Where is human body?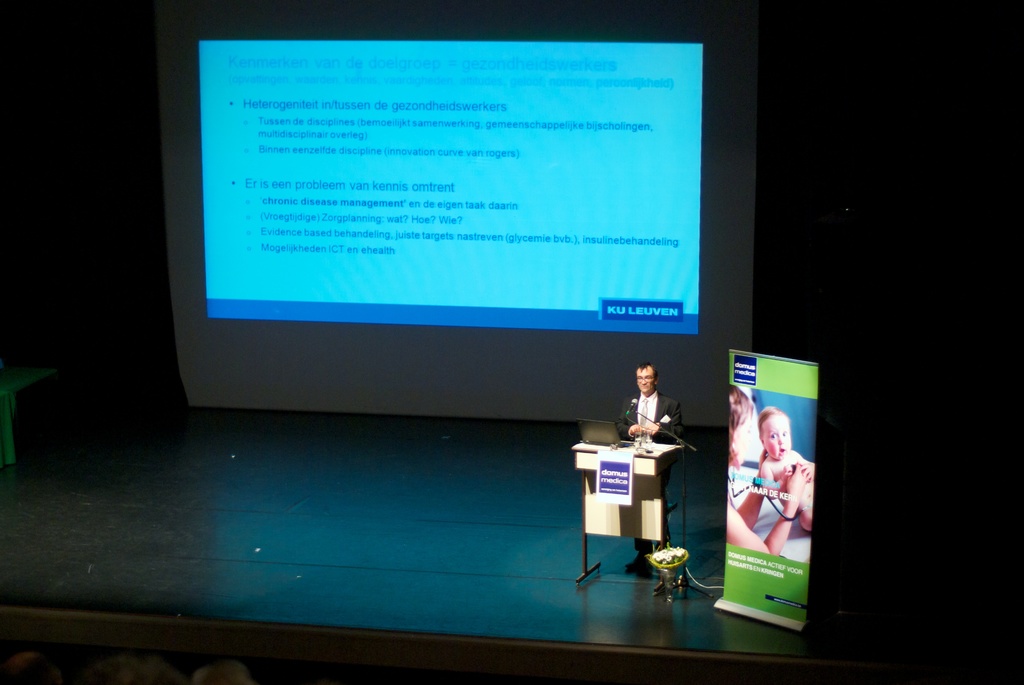
610:361:689:578.
